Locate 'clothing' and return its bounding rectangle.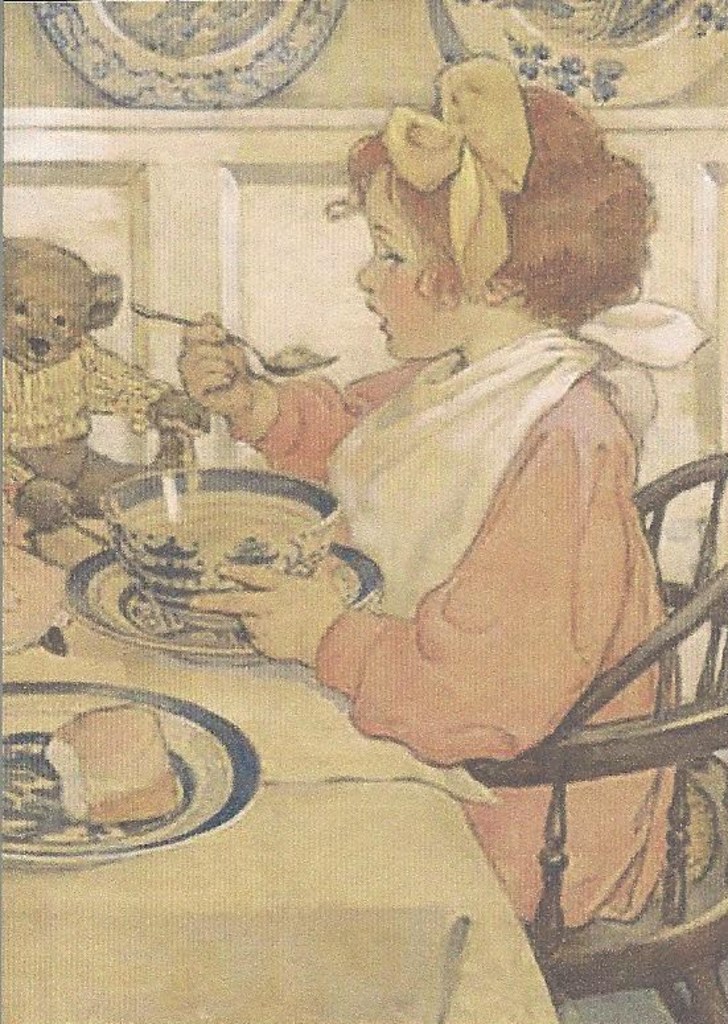
rect(229, 328, 670, 929).
